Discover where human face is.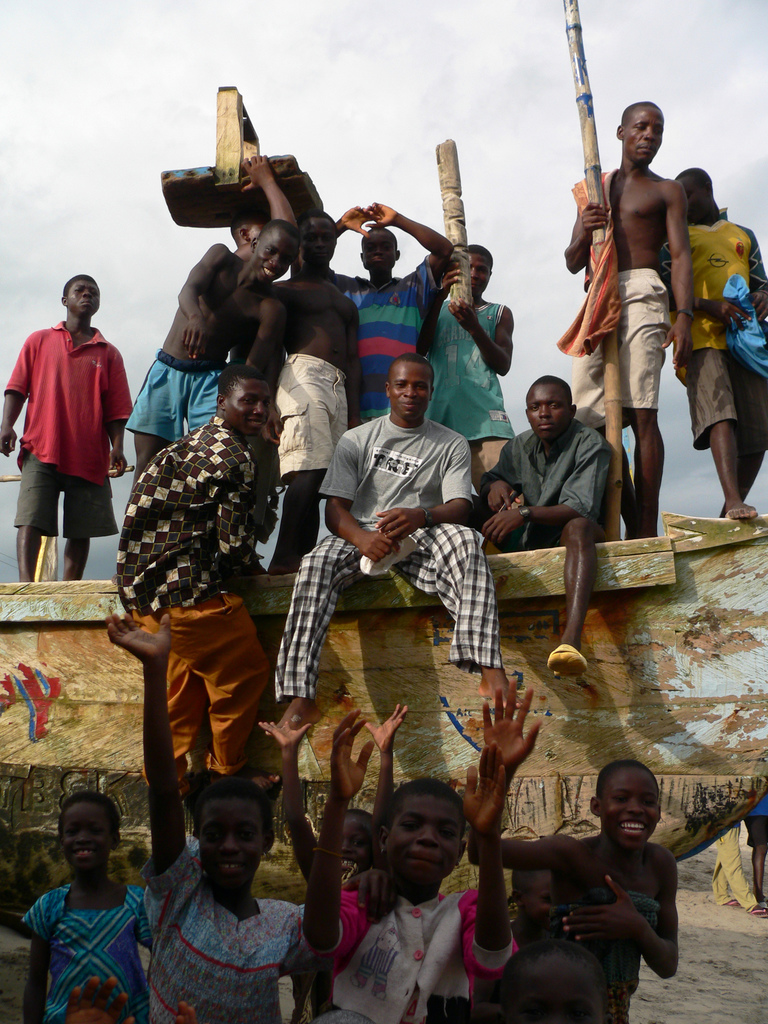
Discovered at (604,770,660,844).
